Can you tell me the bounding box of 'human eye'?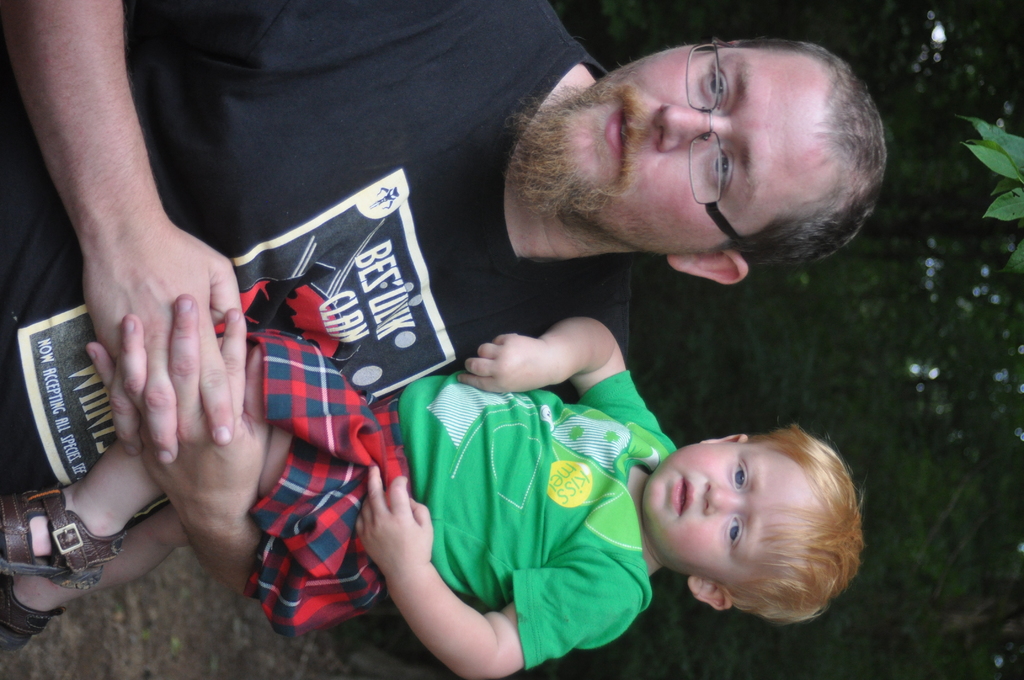
[x1=701, y1=67, x2=729, y2=118].
